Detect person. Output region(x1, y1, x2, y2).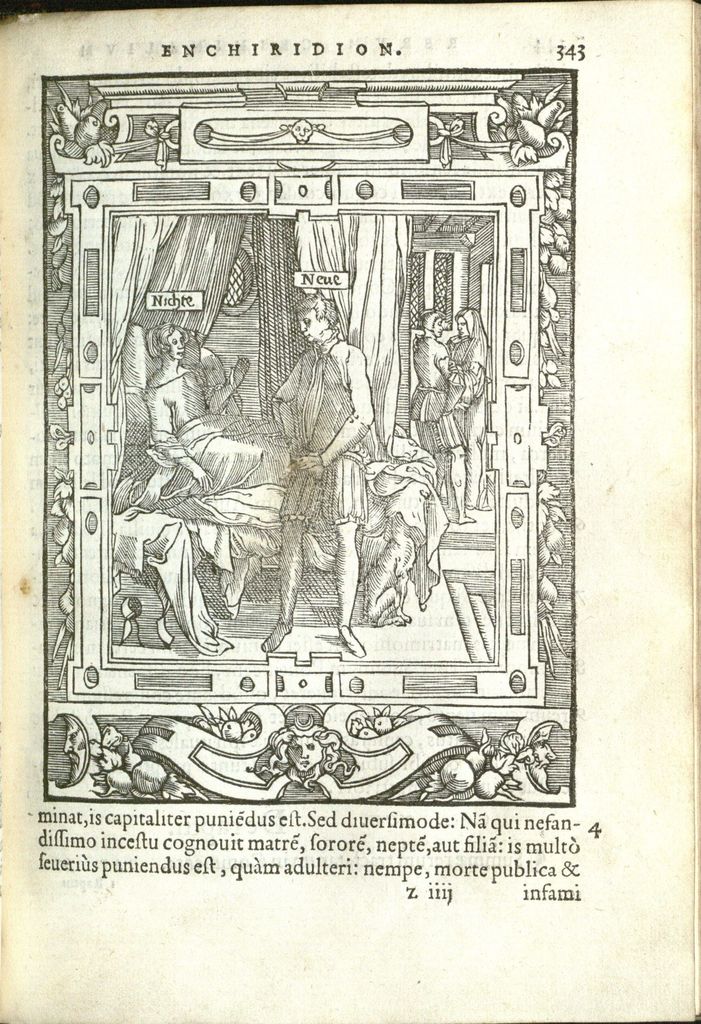
region(412, 308, 475, 525).
